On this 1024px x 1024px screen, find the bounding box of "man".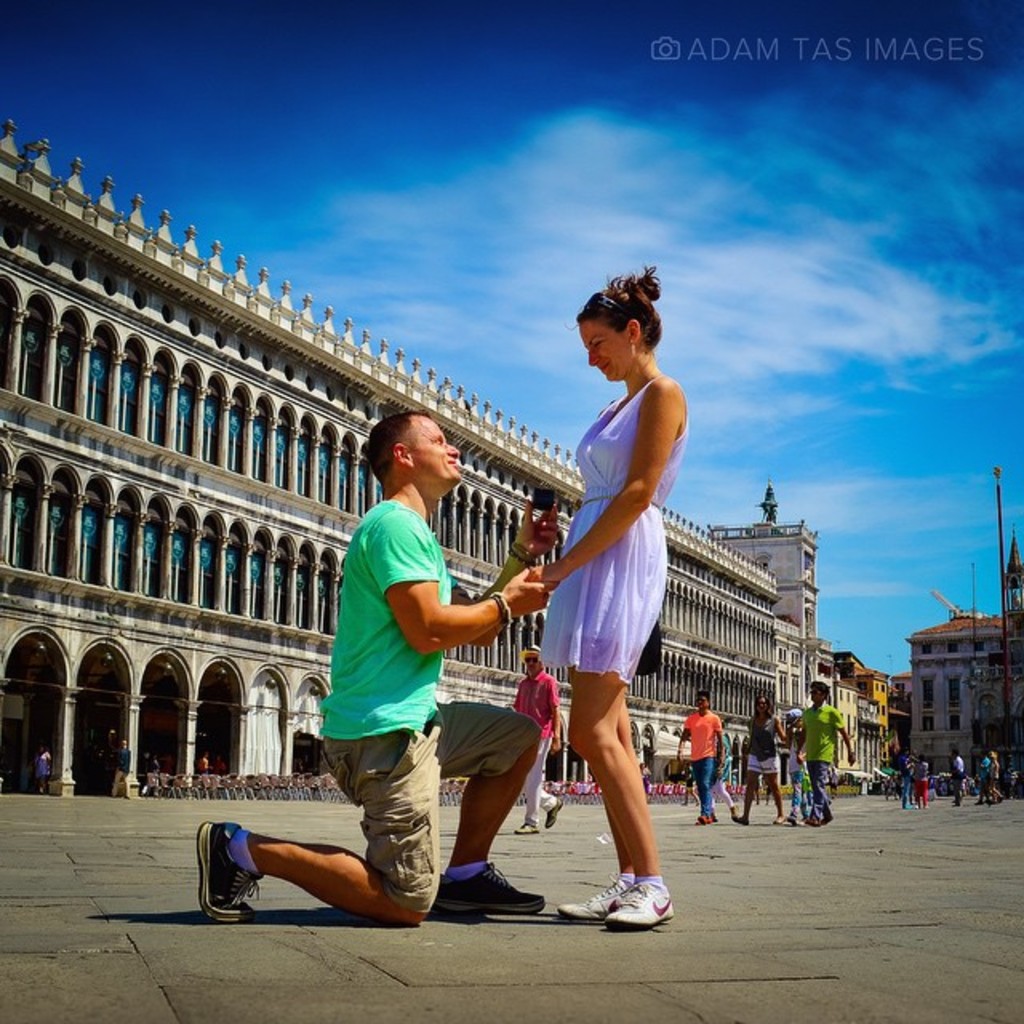
Bounding box: x1=798, y1=678, x2=854, y2=827.
